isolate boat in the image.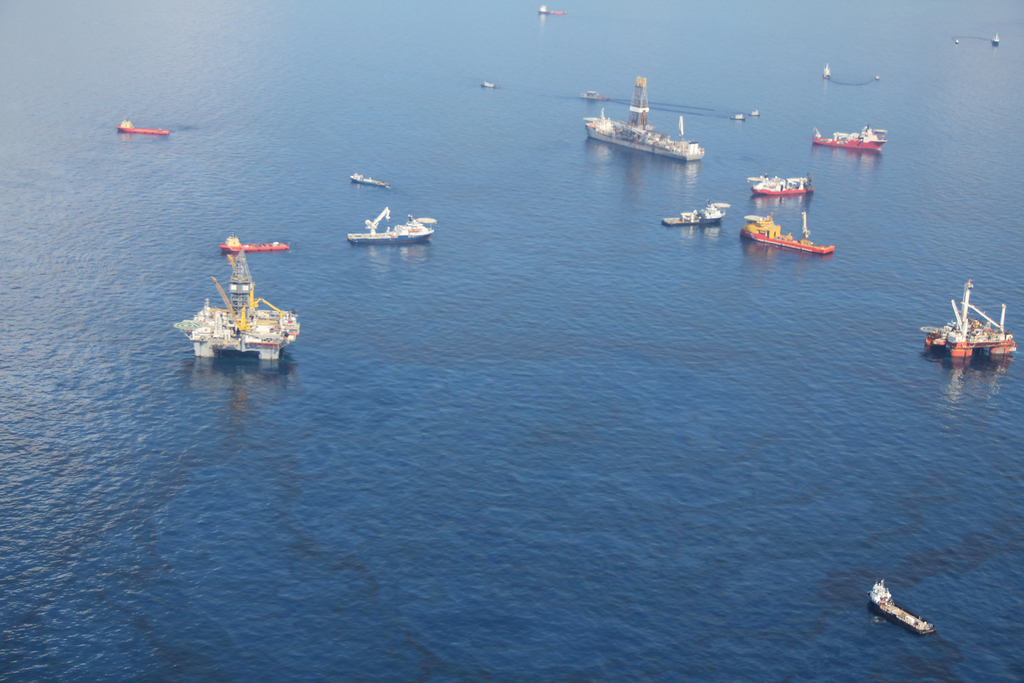
Isolated region: (x1=348, y1=174, x2=383, y2=192).
